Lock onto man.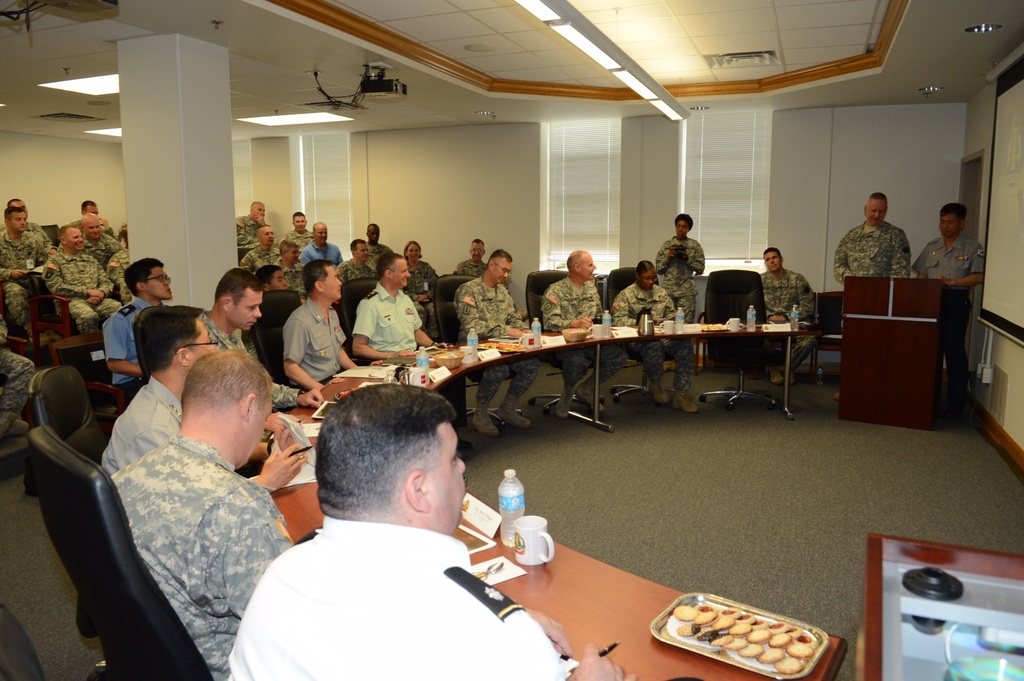
Locked: {"x1": 244, "y1": 374, "x2": 591, "y2": 680}.
